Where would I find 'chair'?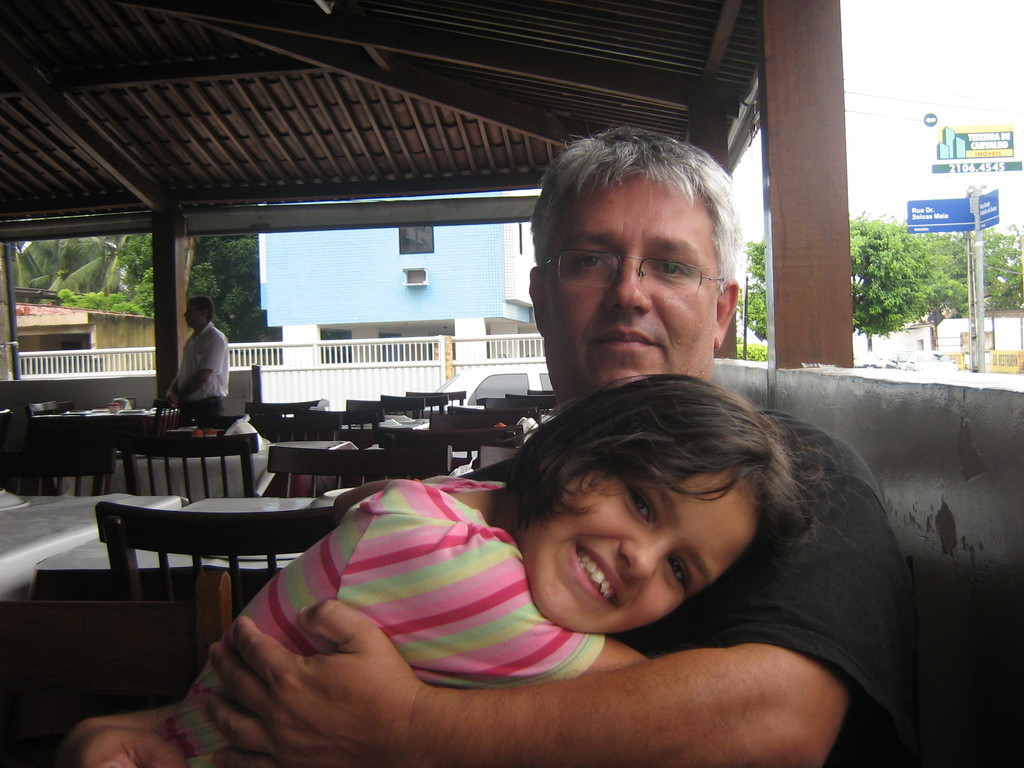
At [0,420,116,496].
